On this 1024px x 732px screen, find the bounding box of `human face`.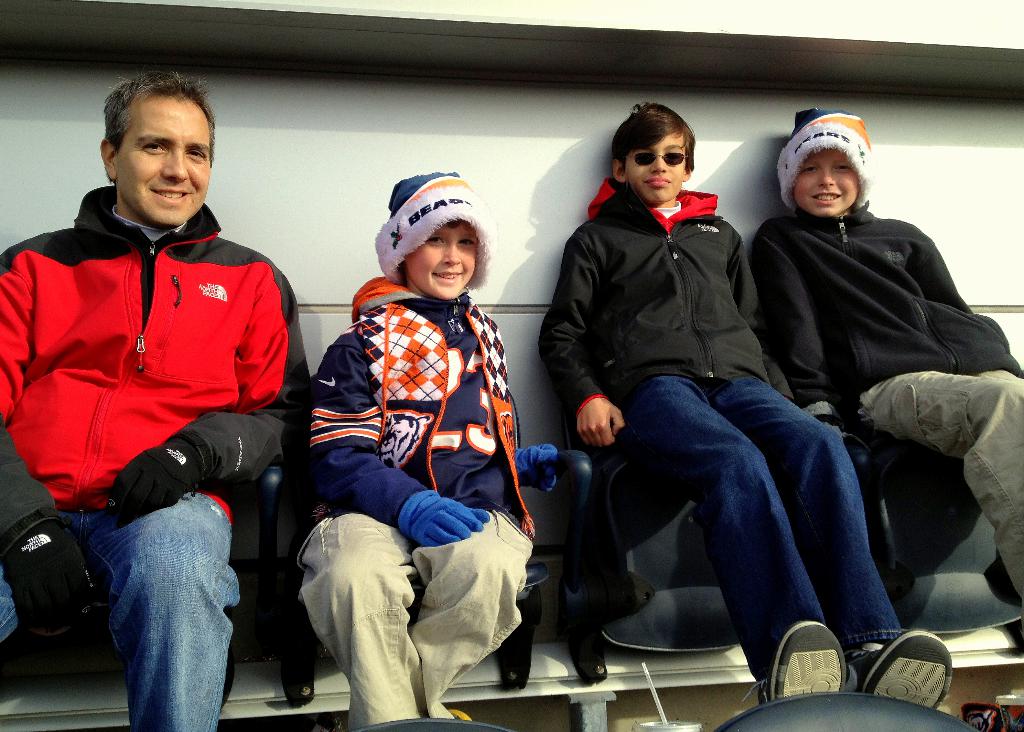
Bounding box: bbox=[795, 147, 856, 212].
